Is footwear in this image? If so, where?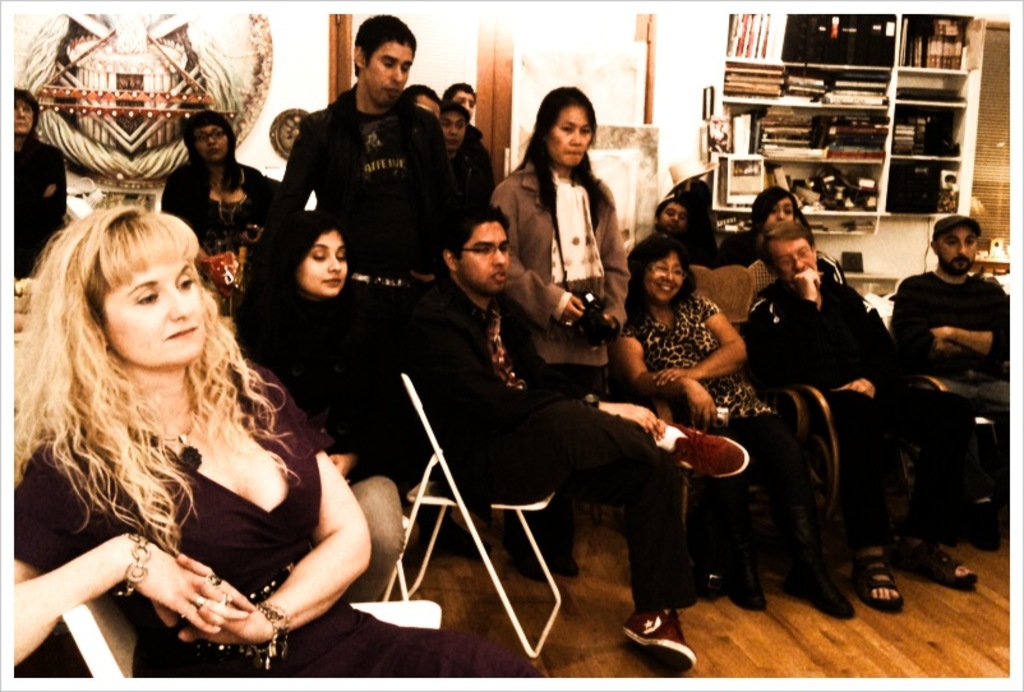
Yes, at <bbox>781, 552, 853, 622</bbox>.
